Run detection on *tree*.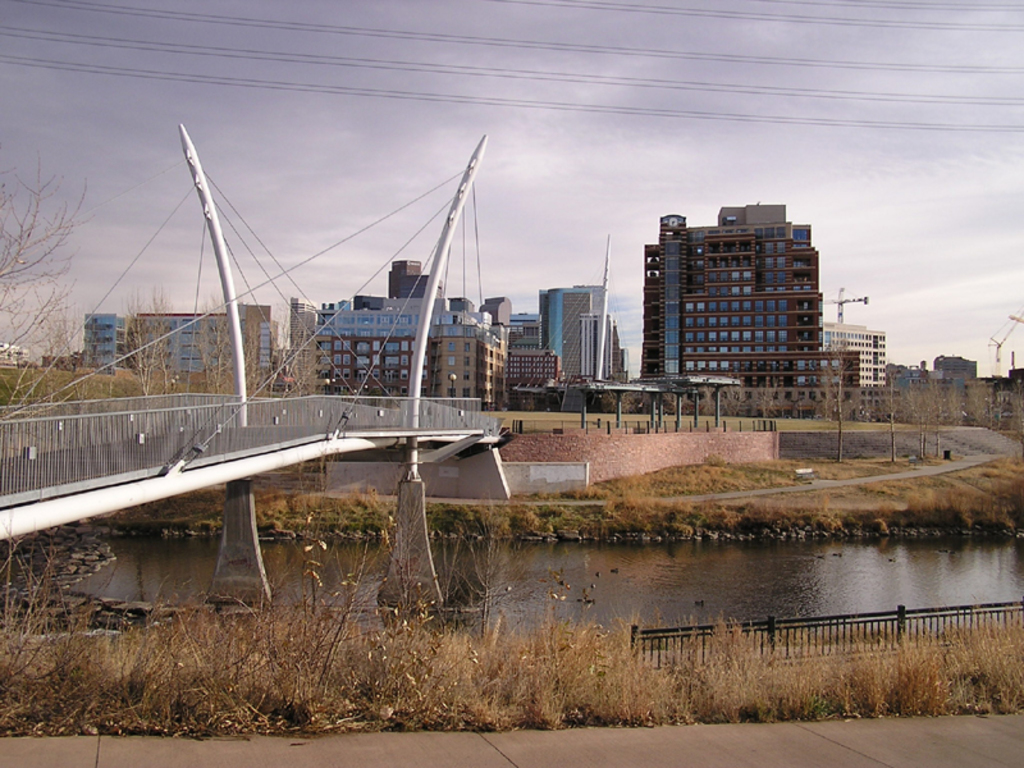
Result: 814/346/851/467.
